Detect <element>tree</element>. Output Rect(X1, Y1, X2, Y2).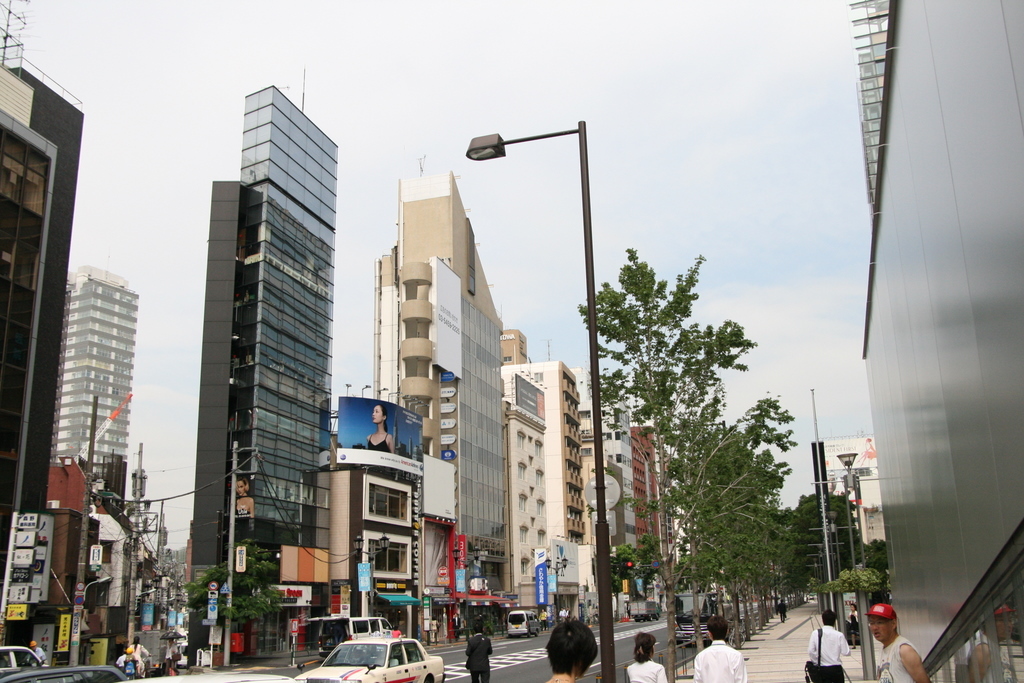
Rect(768, 509, 813, 611).
